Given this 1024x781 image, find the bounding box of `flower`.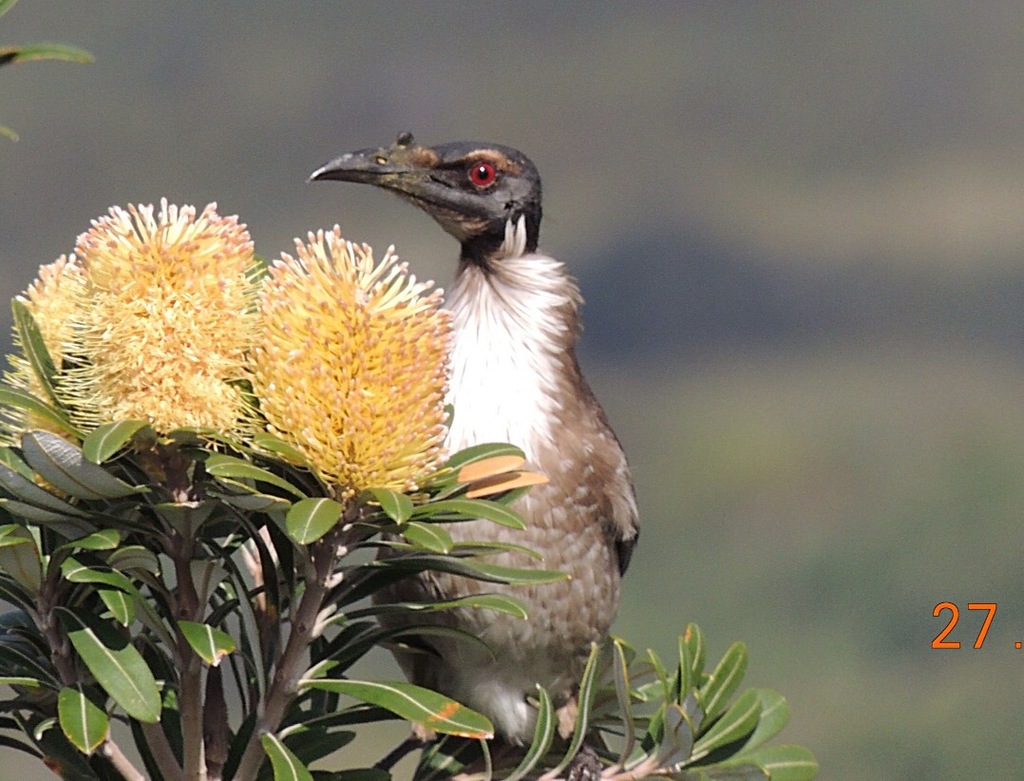
(x1=245, y1=226, x2=450, y2=506).
